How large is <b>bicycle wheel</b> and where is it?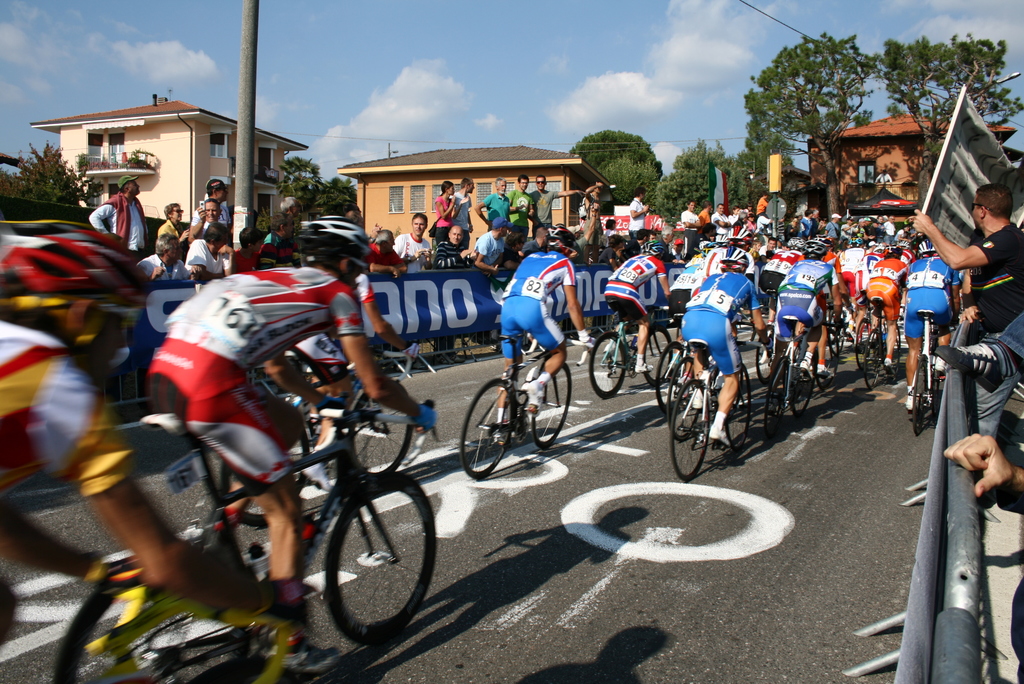
Bounding box: select_region(641, 327, 673, 389).
